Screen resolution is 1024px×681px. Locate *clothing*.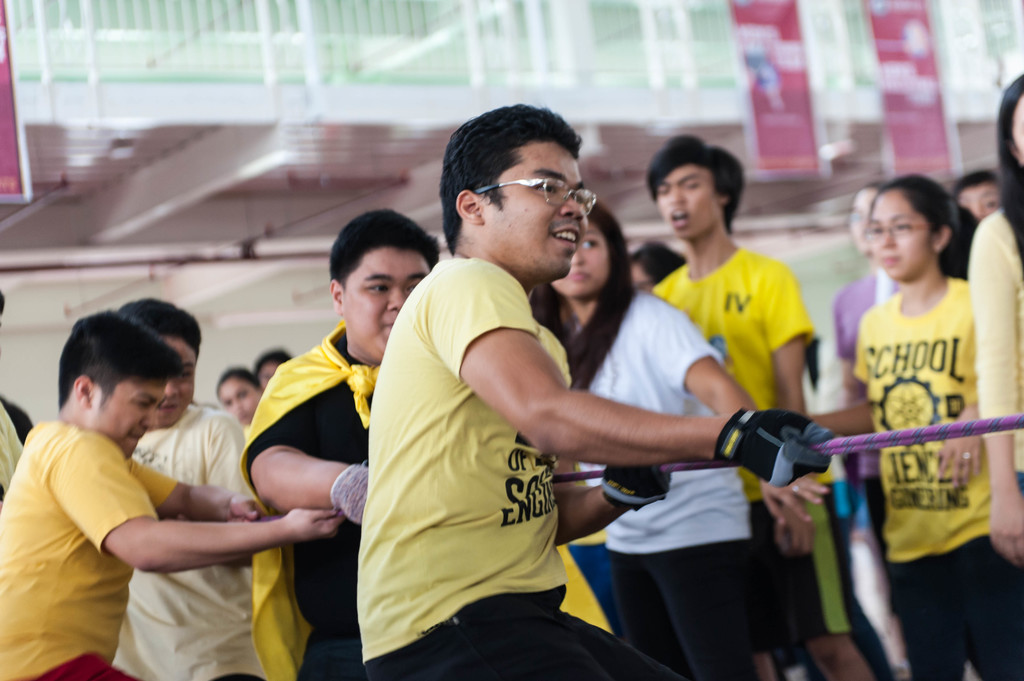
x1=239 y1=327 x2=381 y2=680.
